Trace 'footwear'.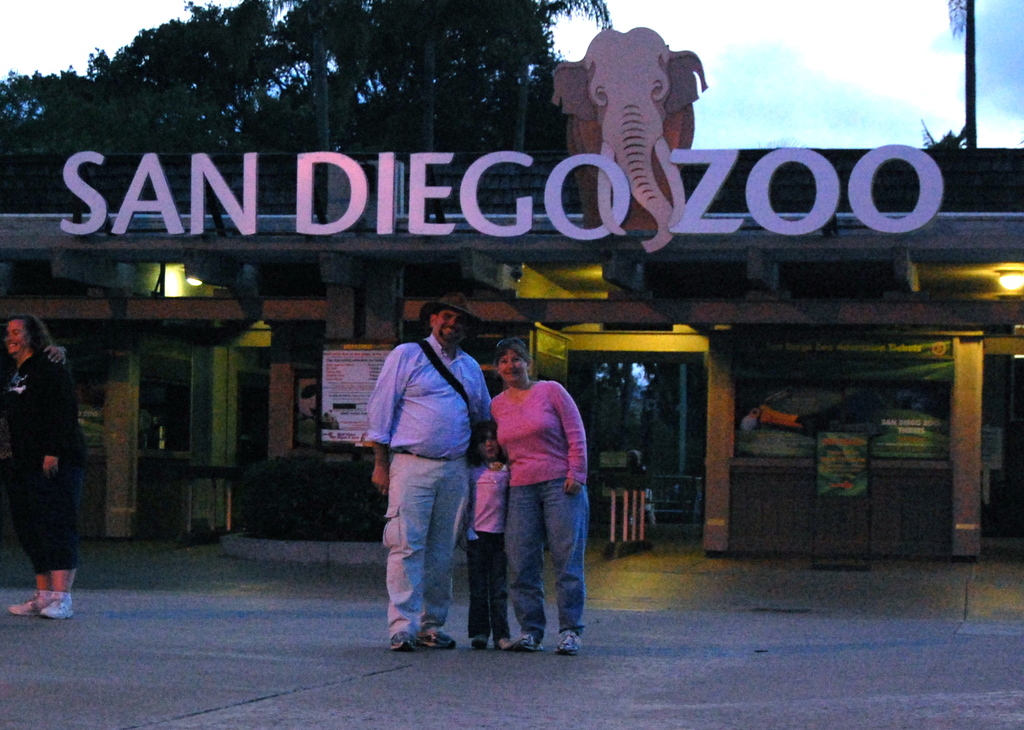
Traced to left=13, top=590, right=45, bottom=620.
